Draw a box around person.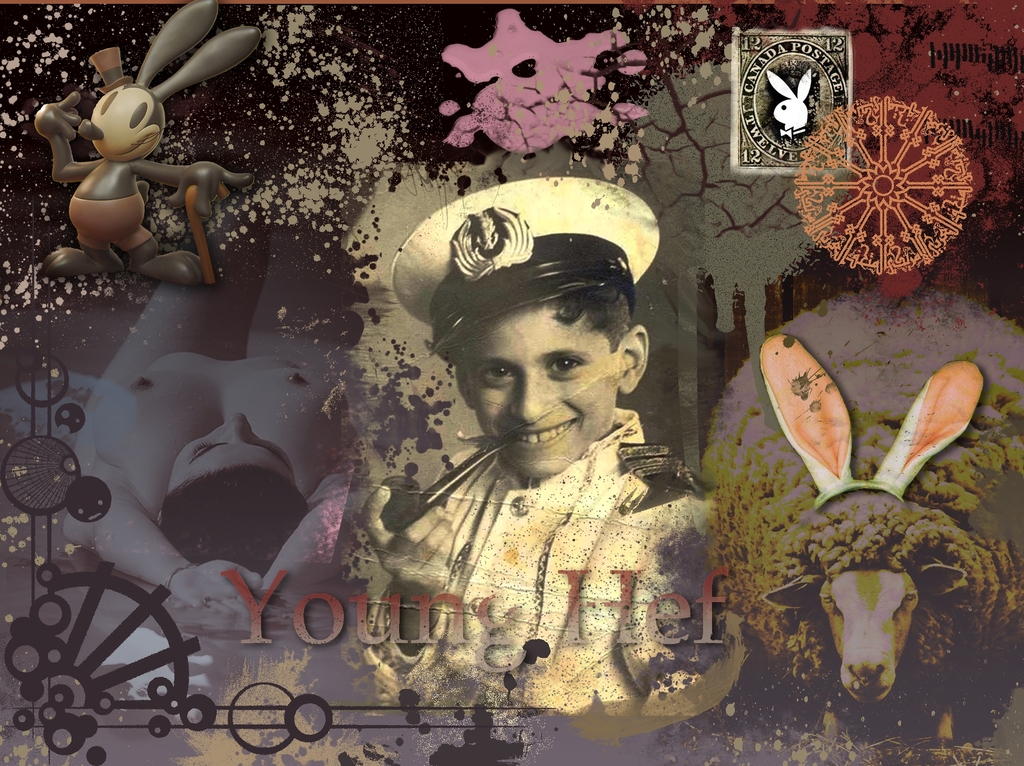
352 174 702 692.
